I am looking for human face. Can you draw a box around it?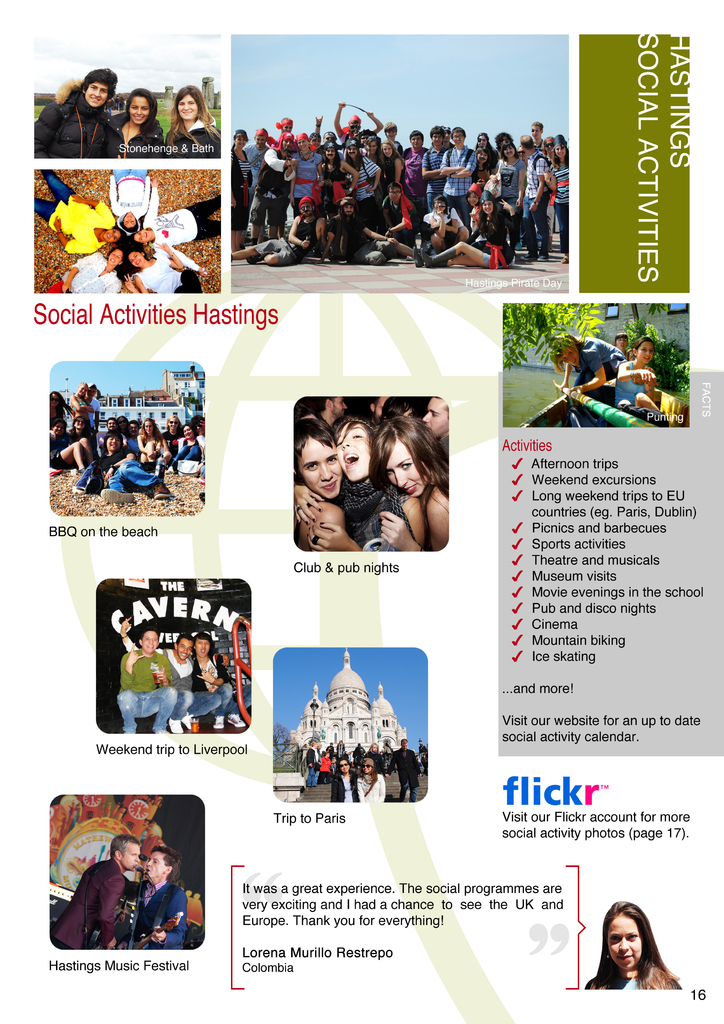
Sure, the bounding box is {"x1": 88, "y1": 387, "x2": 95, "y2": 398}.
